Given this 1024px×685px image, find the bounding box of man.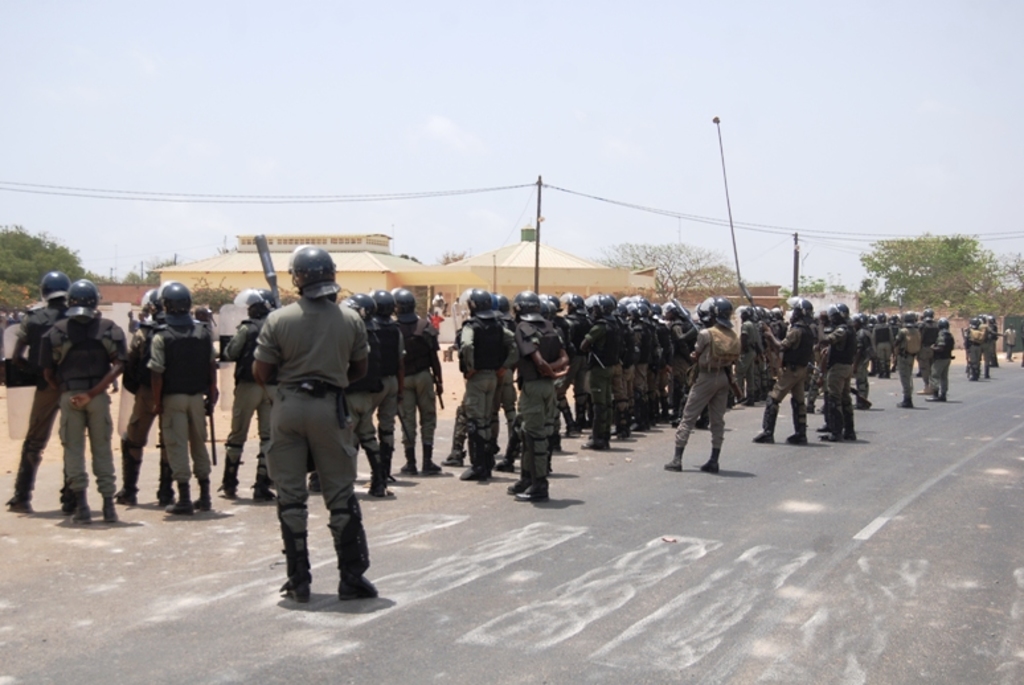
(118,268,169,510).
